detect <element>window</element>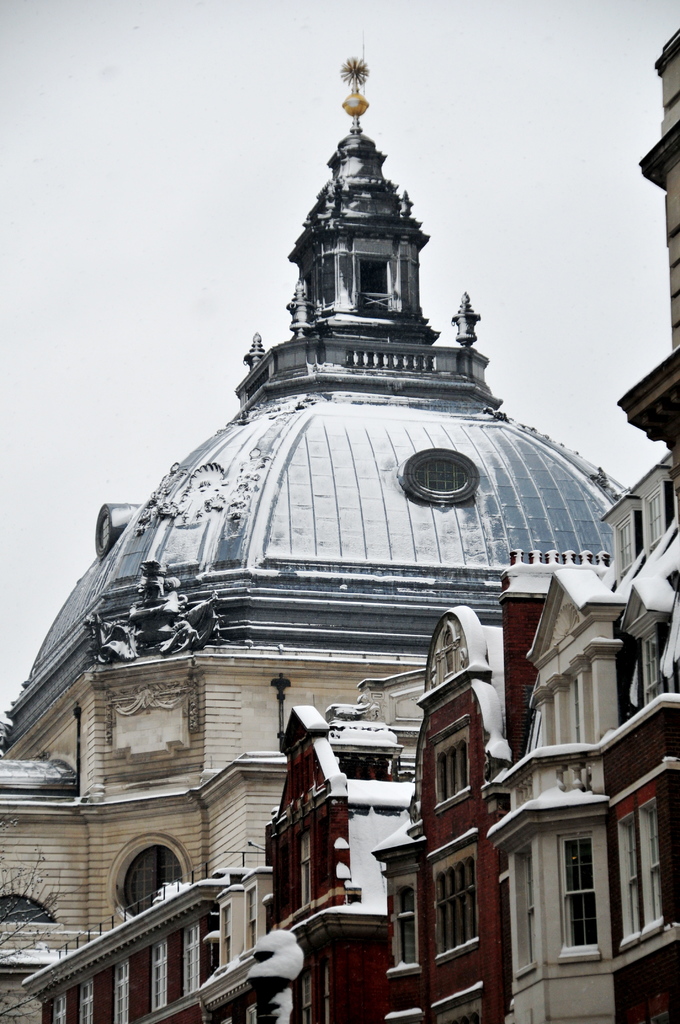
box=[616, 511, 635, 581]
